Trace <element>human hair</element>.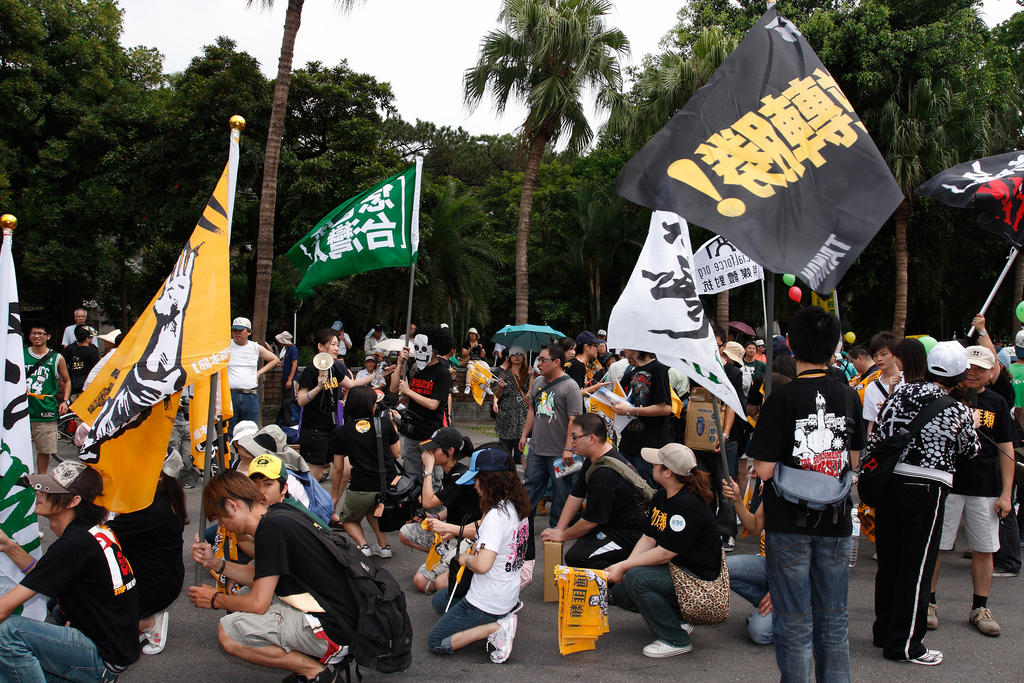
Traced to [870,331,895,352].
